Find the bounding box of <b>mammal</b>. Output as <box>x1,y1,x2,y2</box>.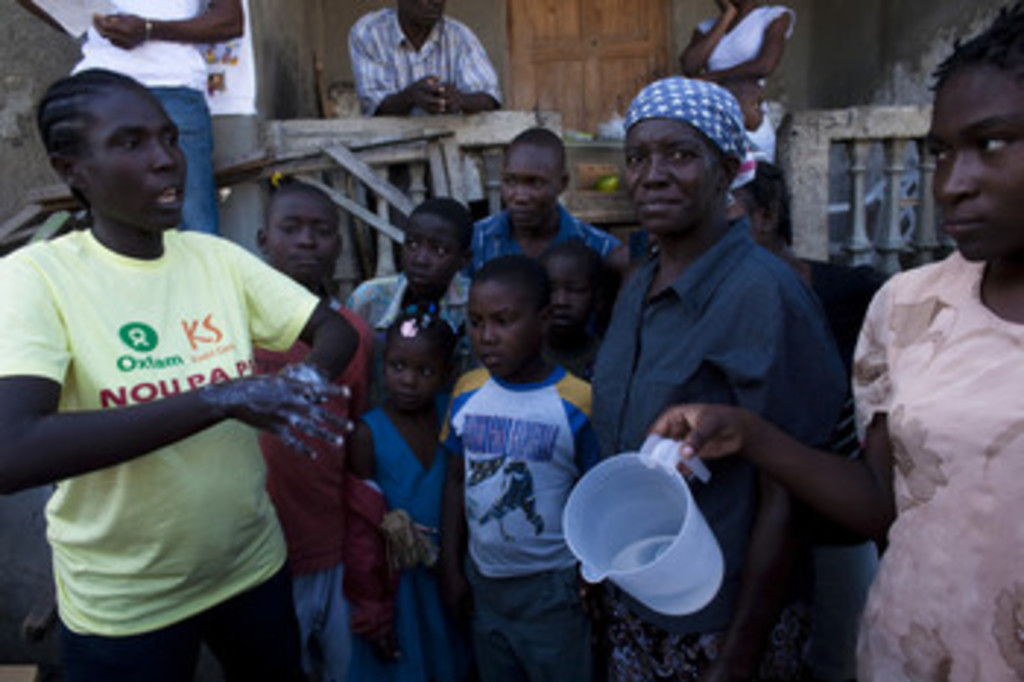
<box>339,184,471,337</box>.
